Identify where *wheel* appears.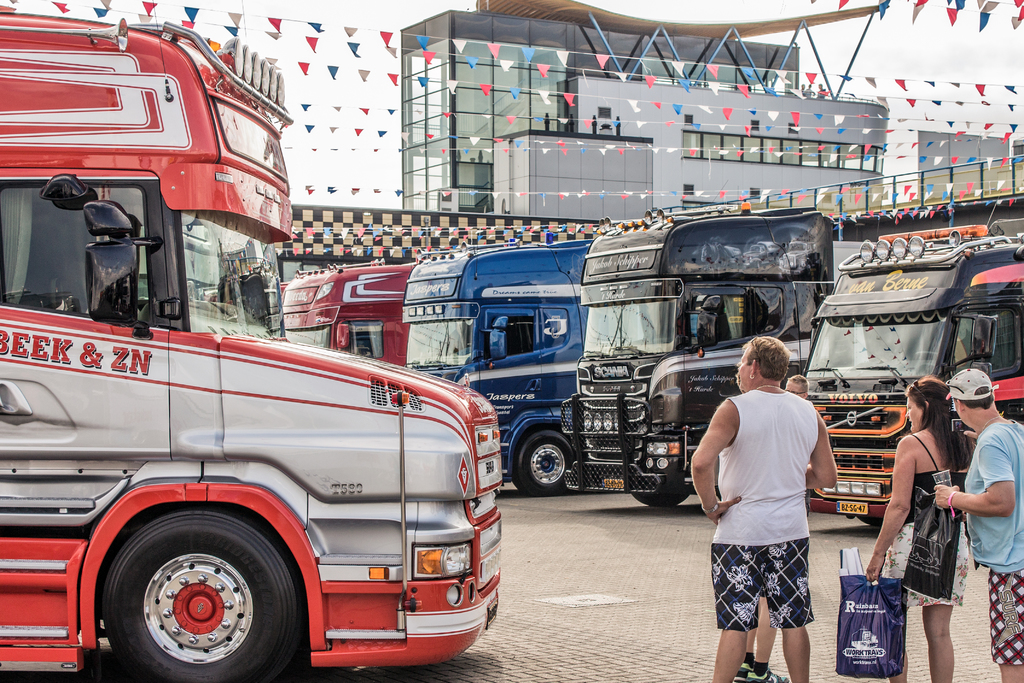
Appears at [x1=631, y1=487, x2=687, y2=506].
